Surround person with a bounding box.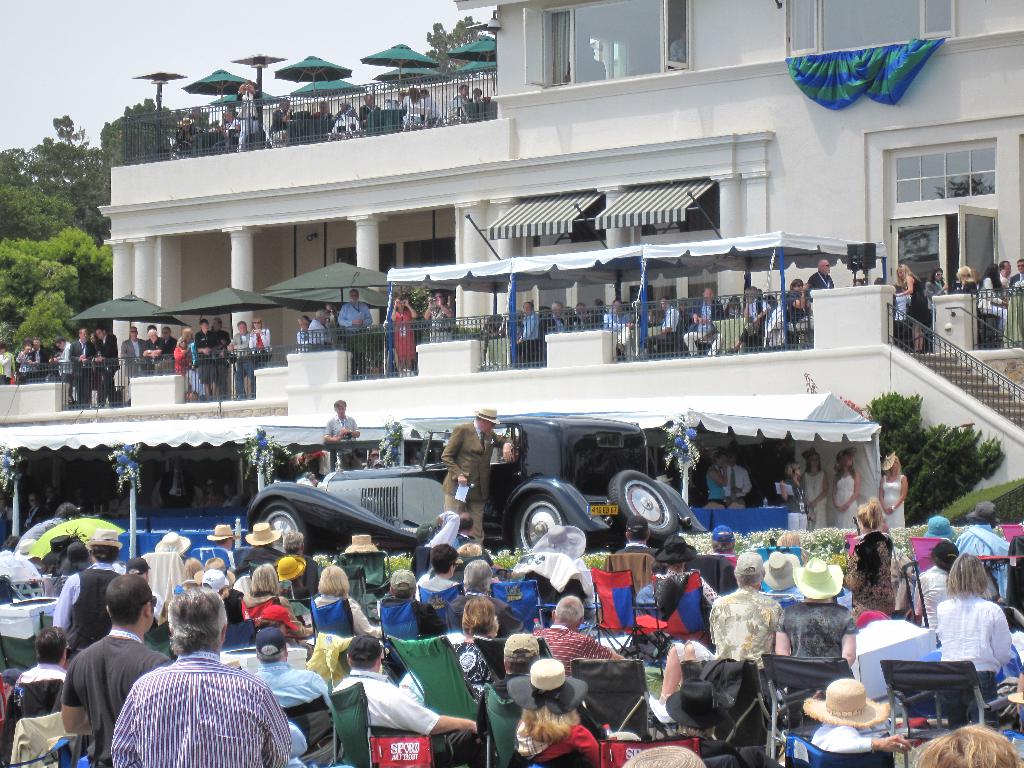
(252, 626, 332, 707).
